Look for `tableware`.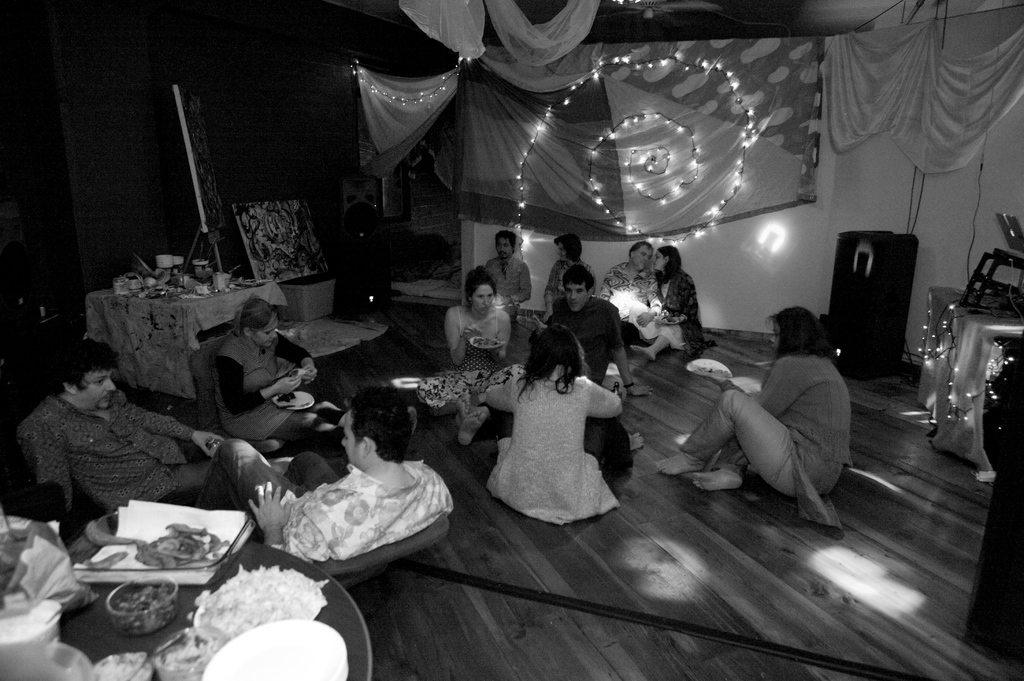
Found: rect(154, 630, 228, 680).
